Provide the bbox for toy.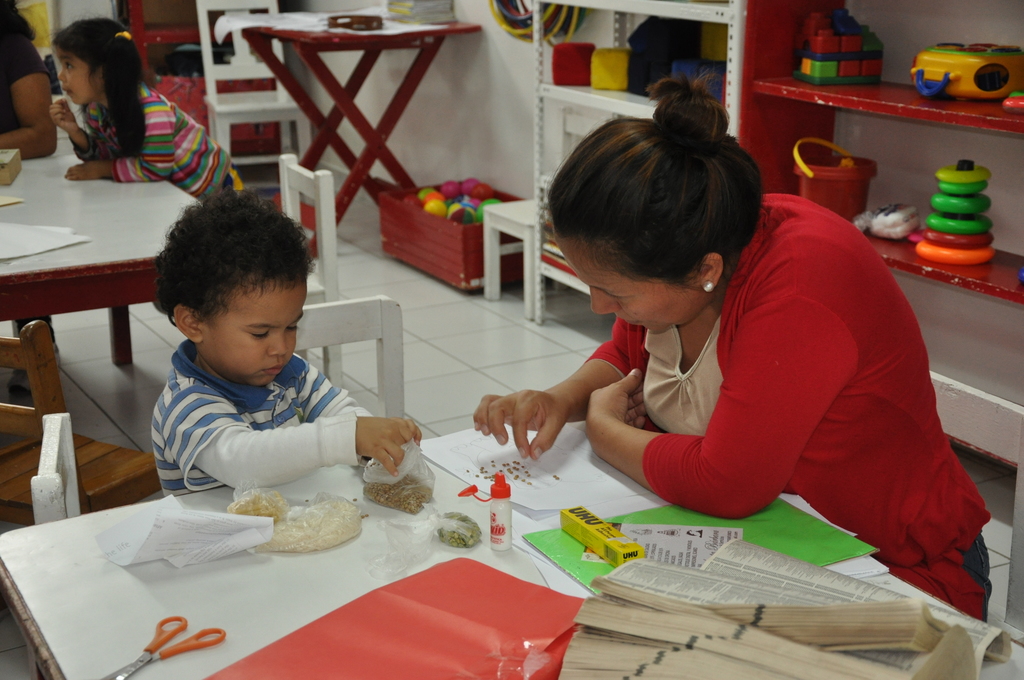
[x1=939, y1=176, x2=993, y2=197].
